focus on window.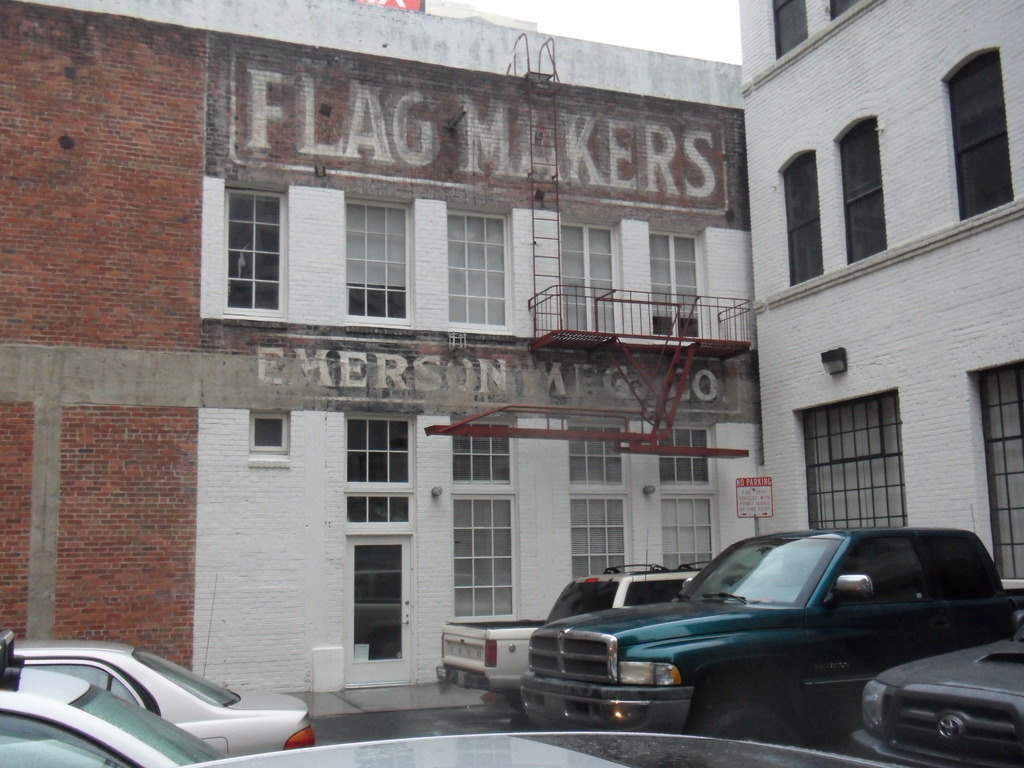
Focused at rect(772, 0, 808, 64).
